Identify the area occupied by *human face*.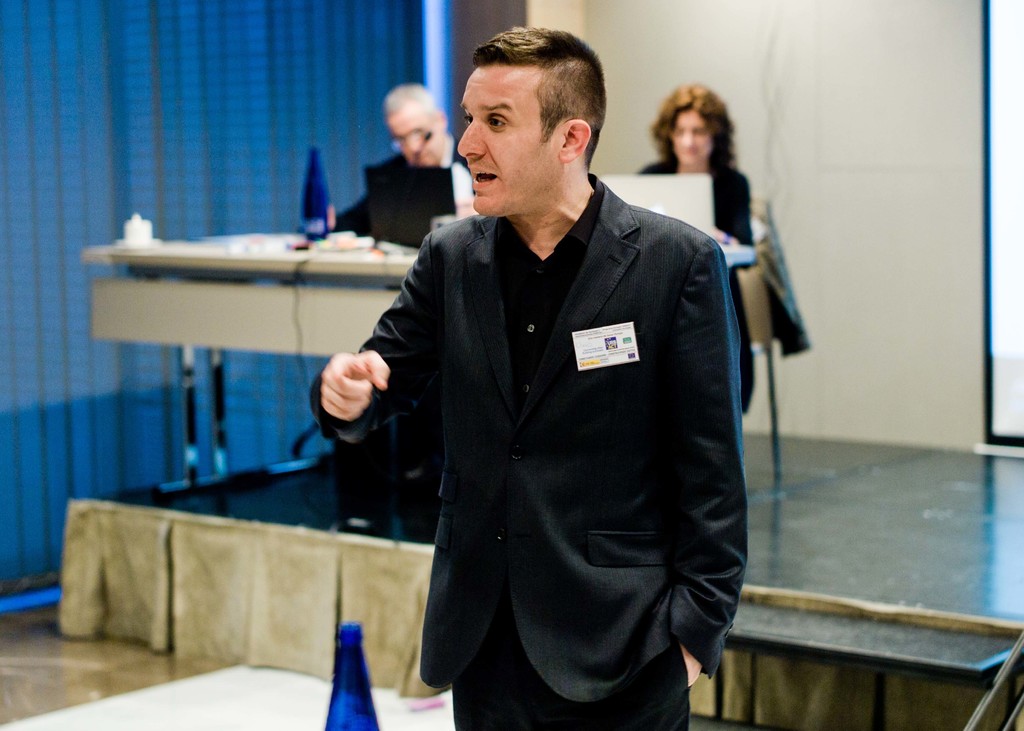
Area: {"x1": 388, "y1": 104, "x2": 445, "y2": 161}.
